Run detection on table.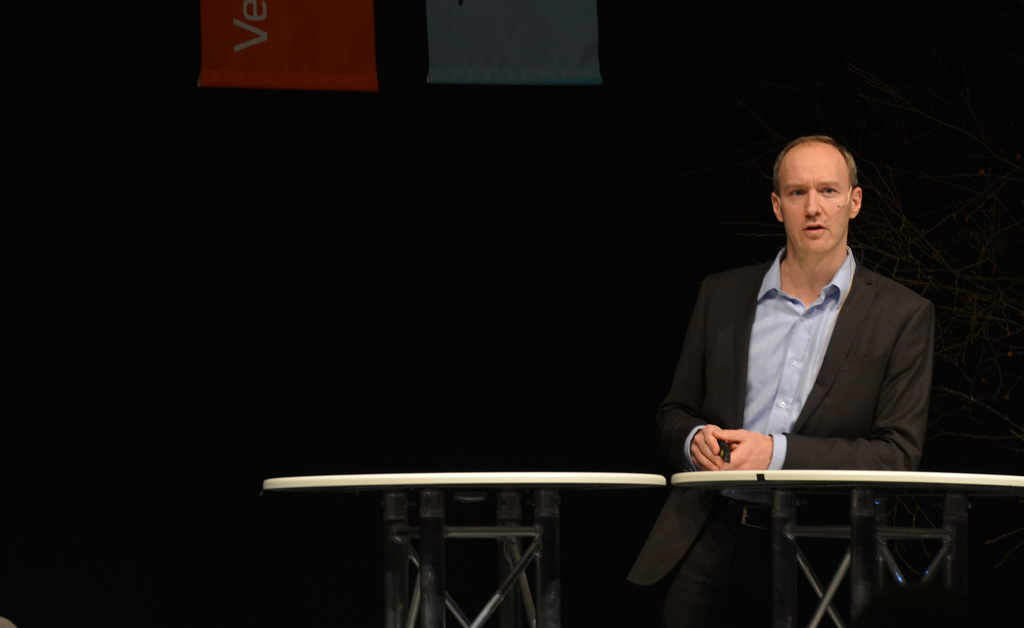
Result: detection(257, 455, 680, 627).
